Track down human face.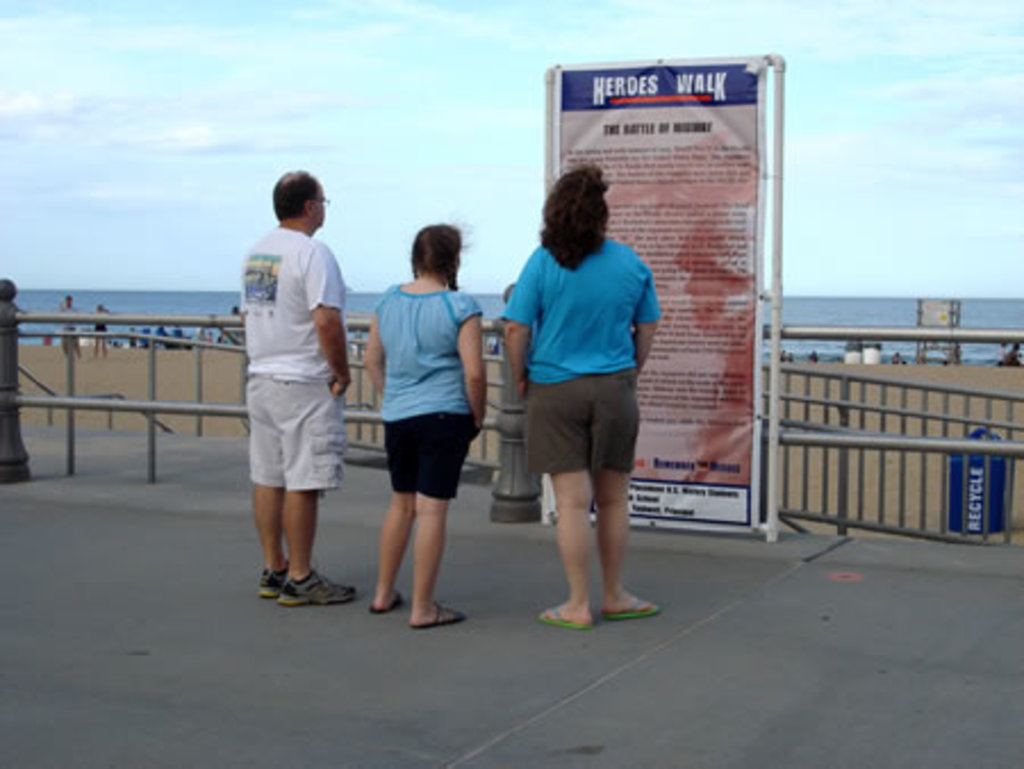
Tracked to (314, 184, 325, 225).
